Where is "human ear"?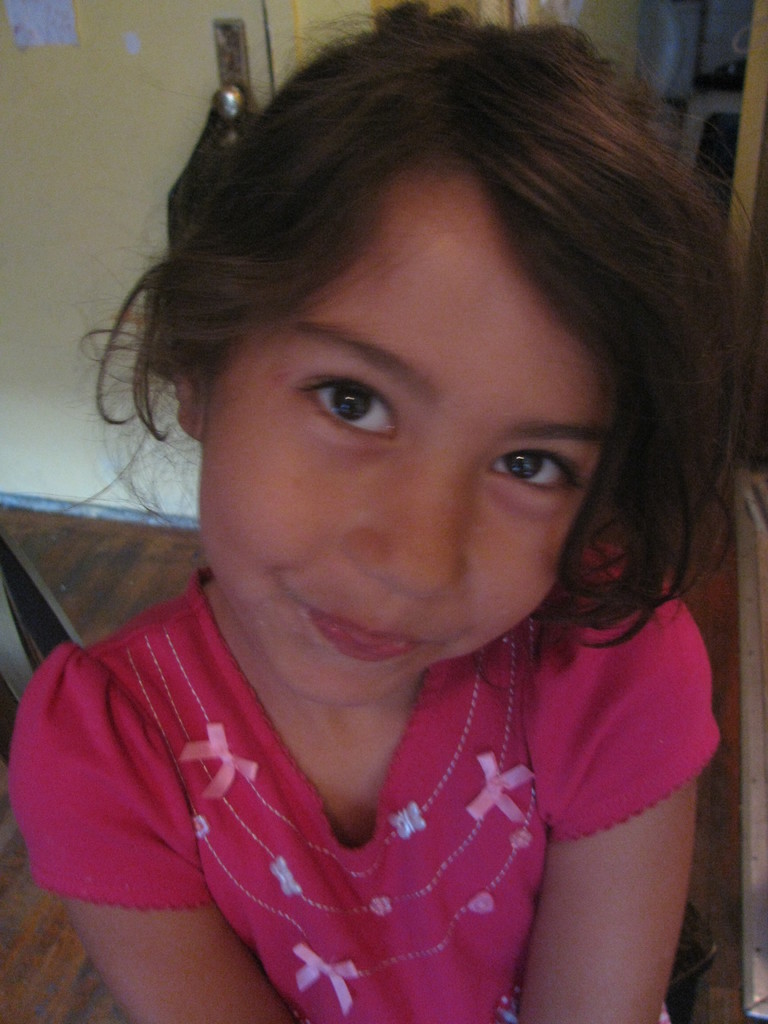
bbox=[170, 358, 200, 438].
